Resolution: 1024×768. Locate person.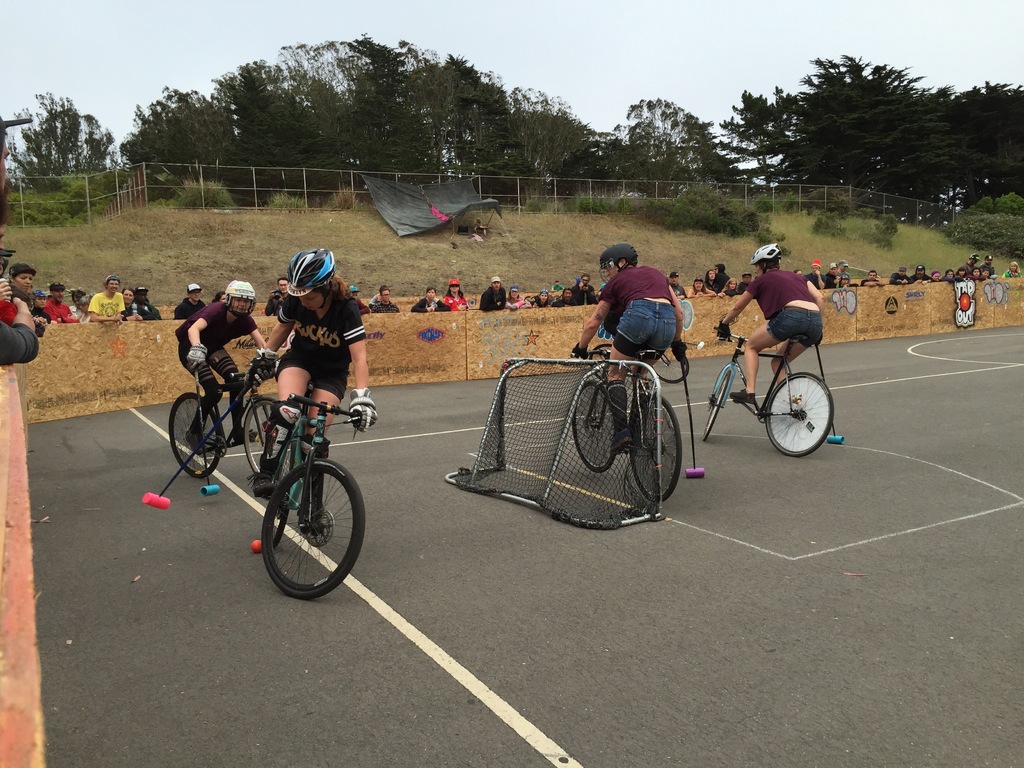
[179, 285, 270, 436].
